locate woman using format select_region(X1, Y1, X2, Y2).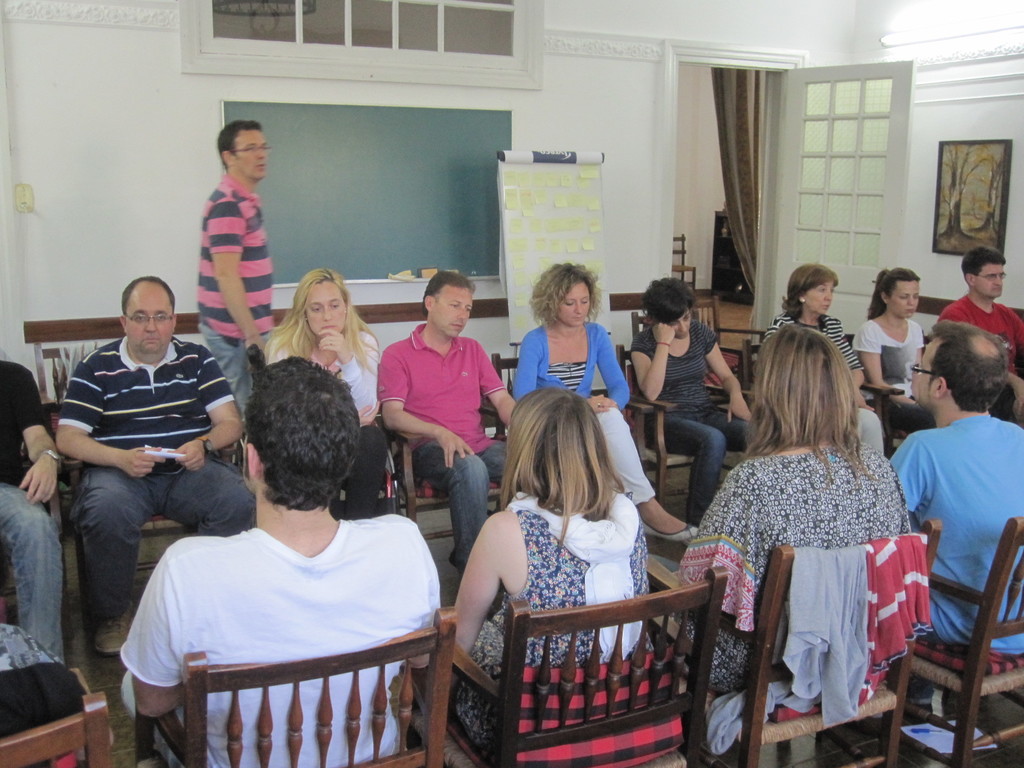
select_region(627, 278, 751, 528).
